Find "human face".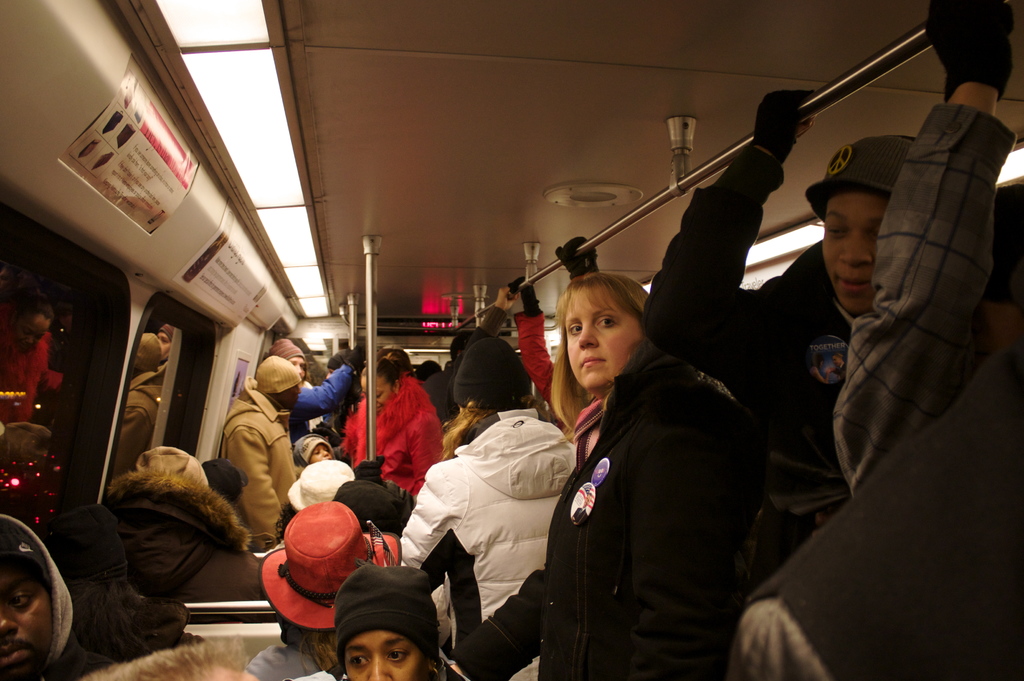
[345,628,426,680].
